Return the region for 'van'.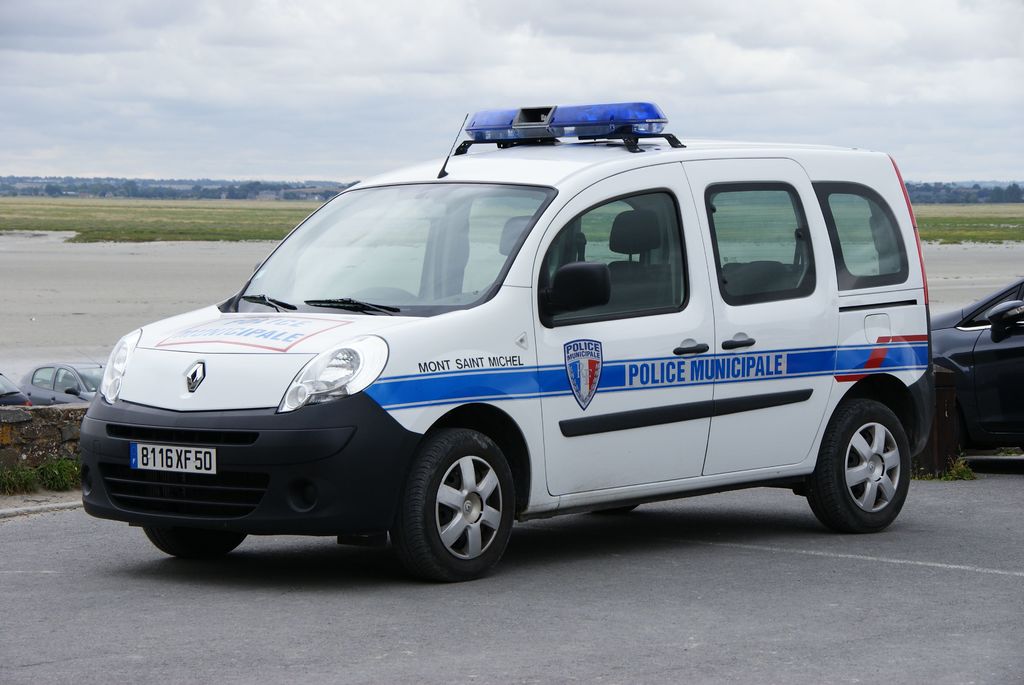
<bbox>77, 97, 942, 582</bbox>.
